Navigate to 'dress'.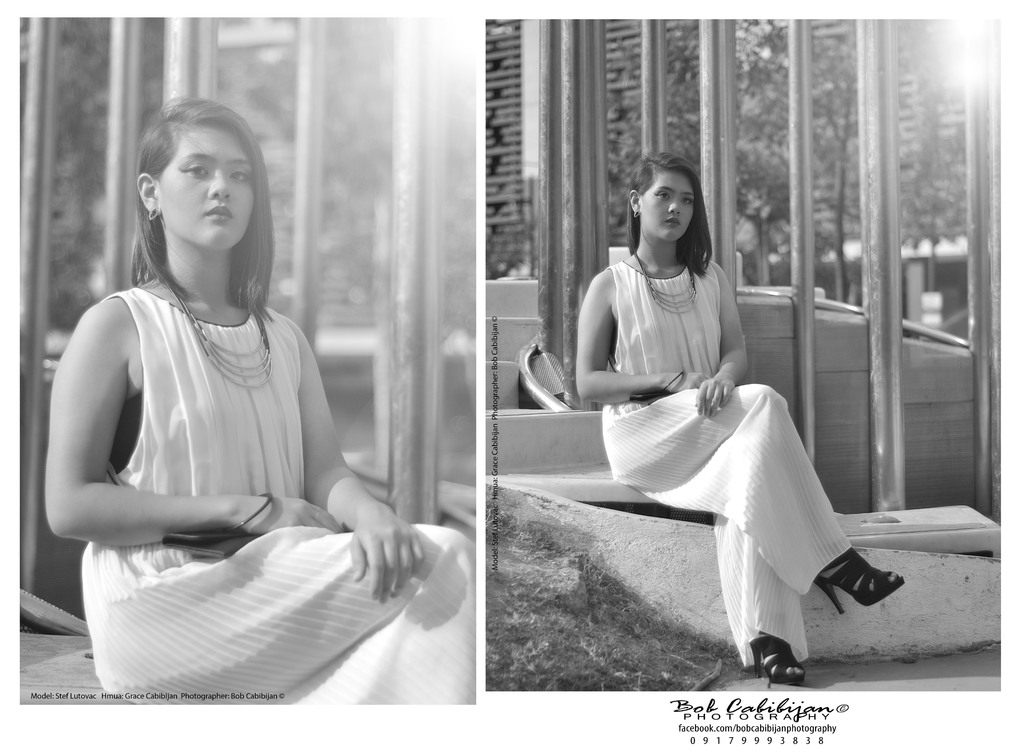
Navigation target: bbox=[61, 269, 476, 702].
